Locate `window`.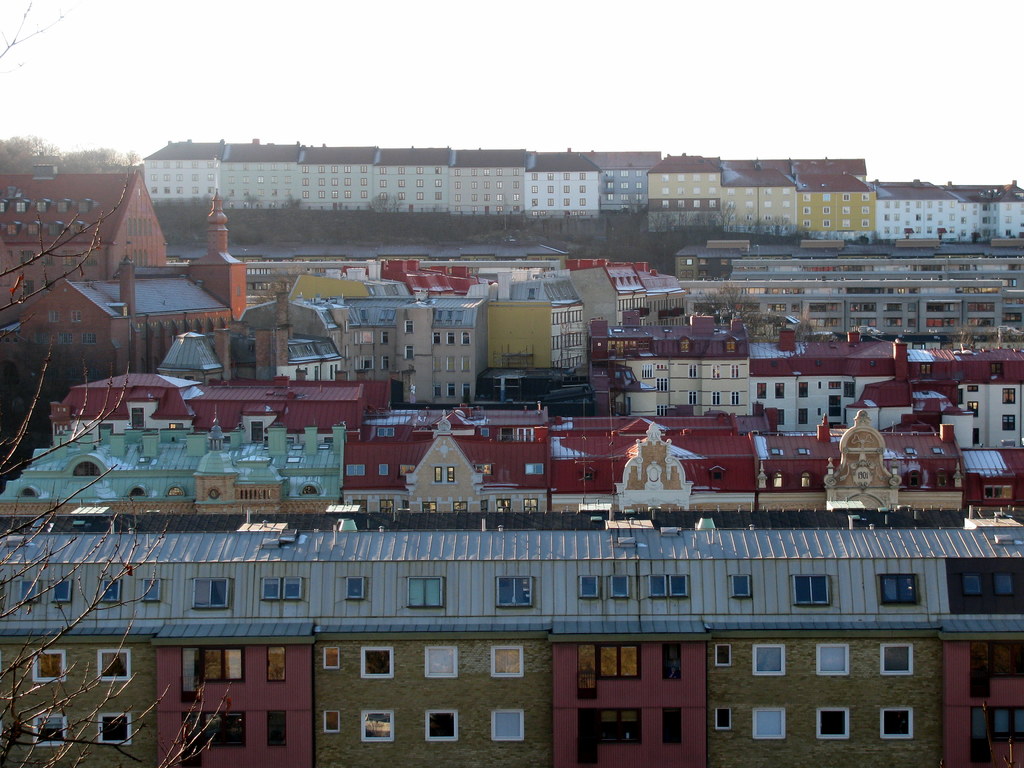
Bounding box: (left=84, top=249, right=95, bottom=266).
